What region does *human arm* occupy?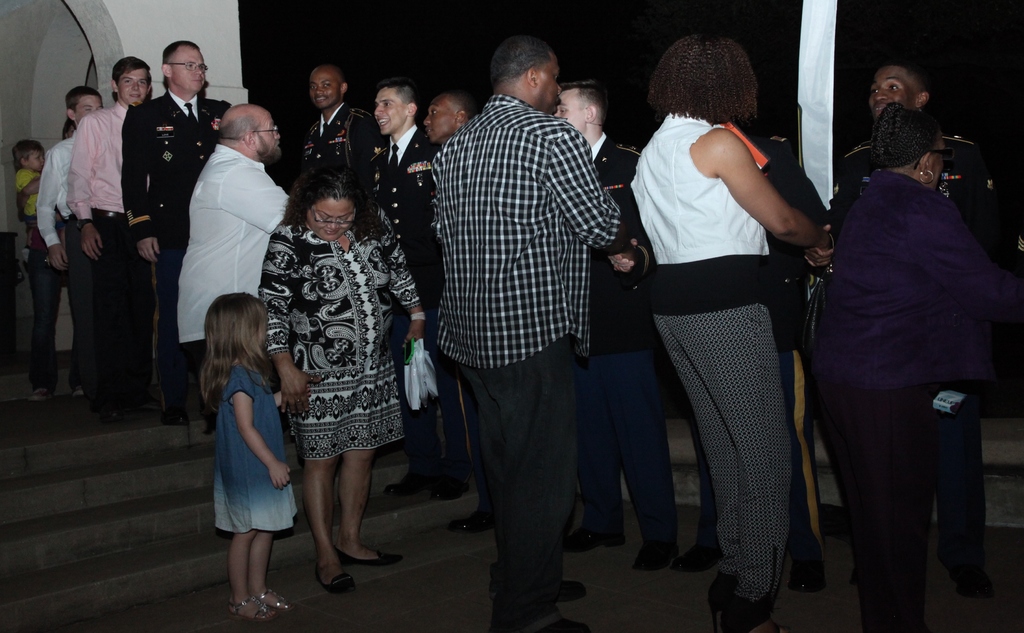
234 372 300 488.
